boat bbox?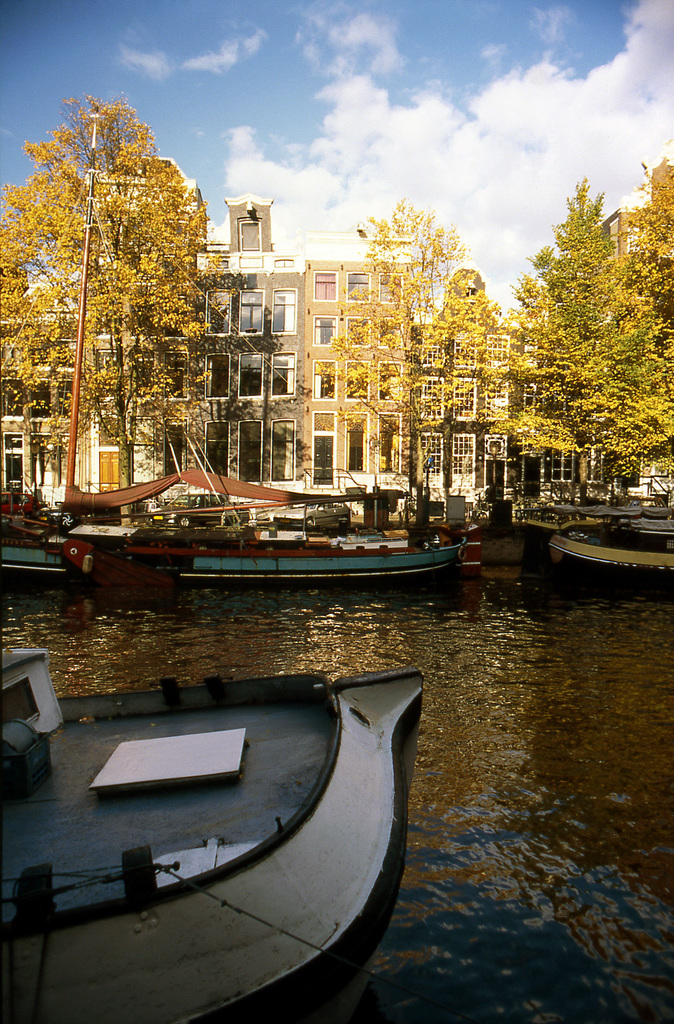
bbox=(0, 648, 422, 1023)
